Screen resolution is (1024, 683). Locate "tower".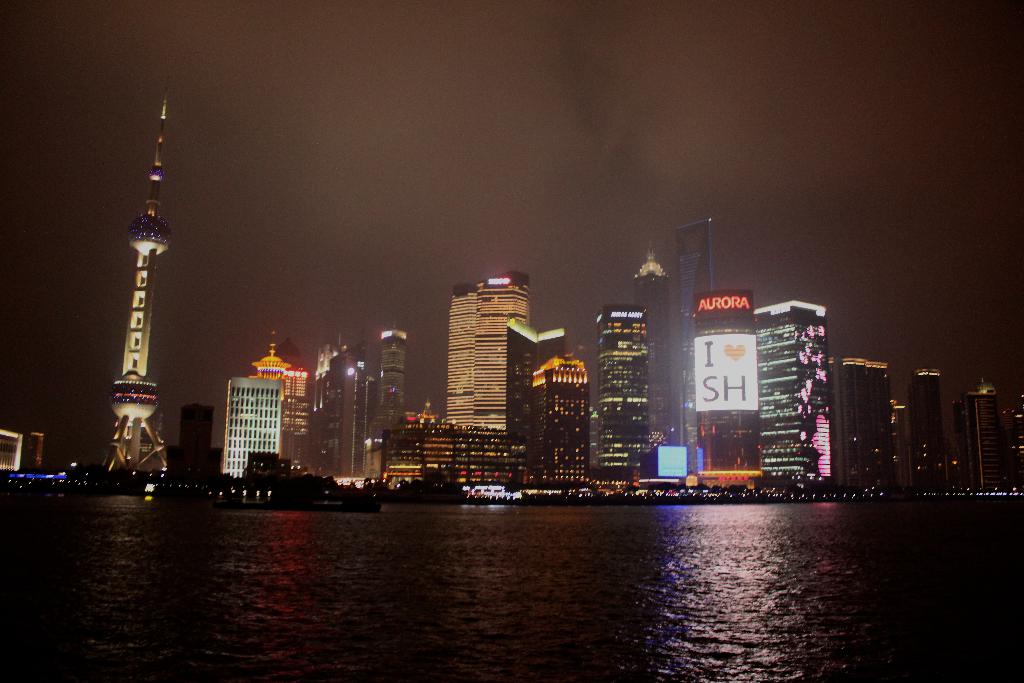
[590, 304, 655, 488].
